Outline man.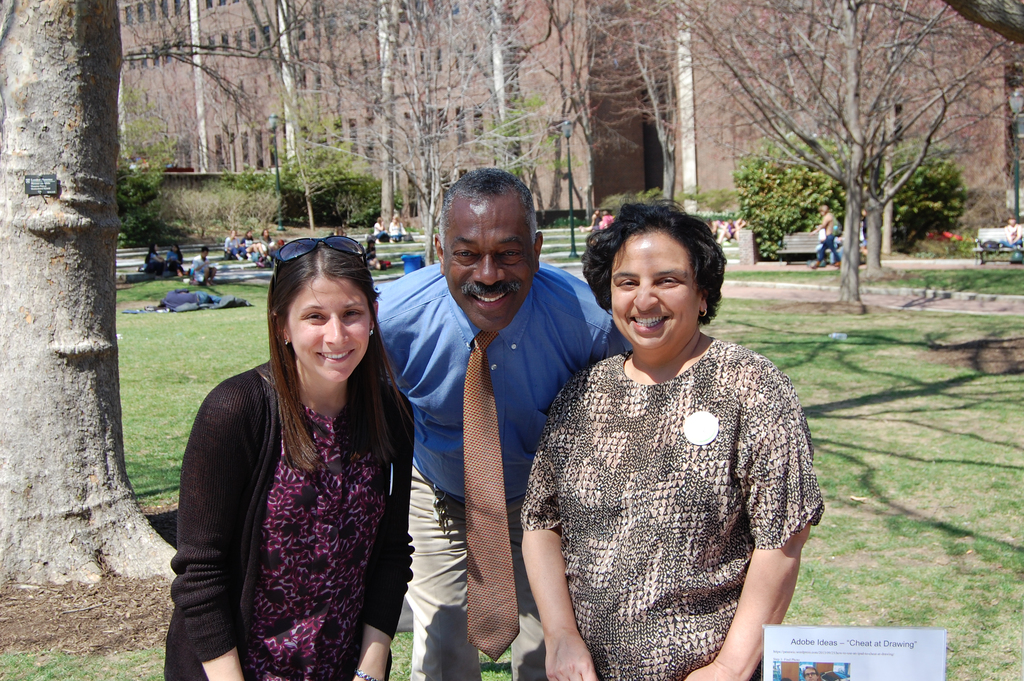
Outline: locate(190, 247, 215, 285).
